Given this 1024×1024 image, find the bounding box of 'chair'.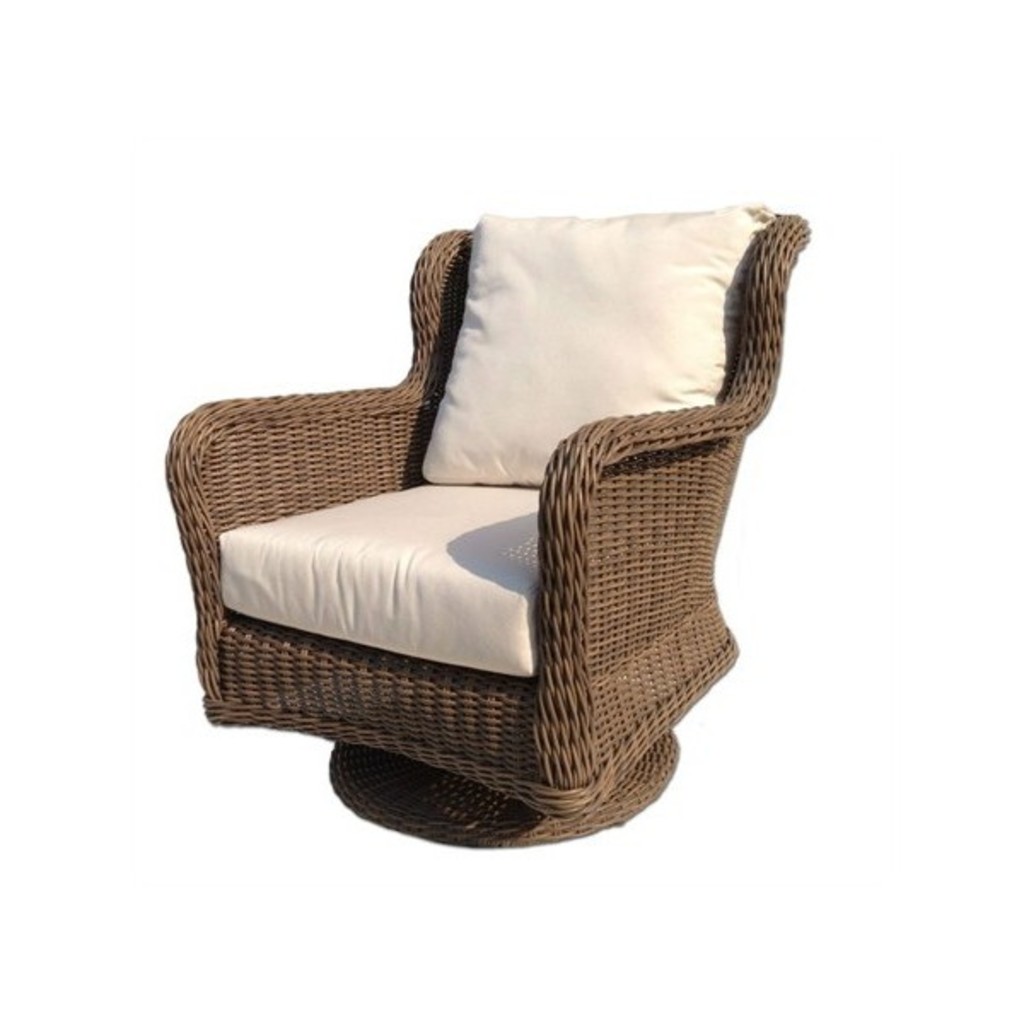
154/201/814/847.
